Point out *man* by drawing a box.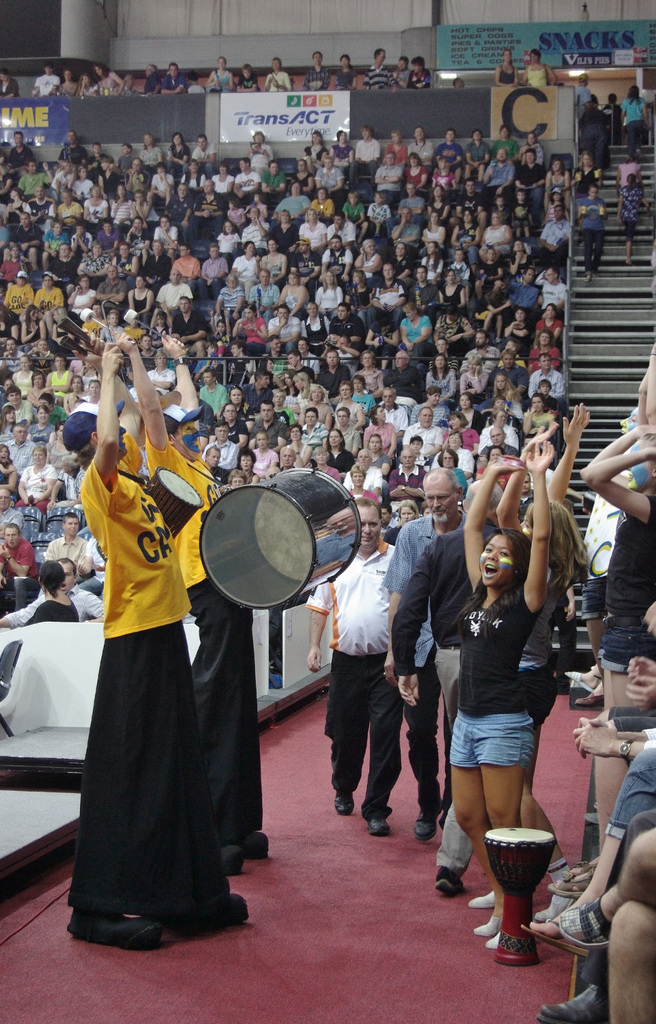
<box>5,428,35,481</box>.
